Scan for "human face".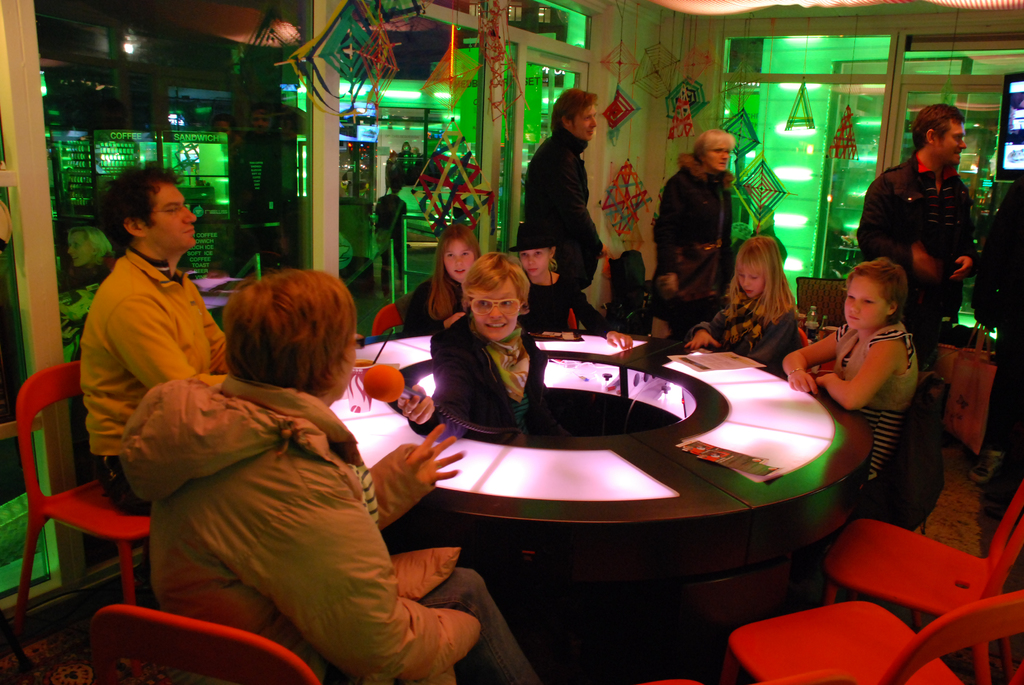
Scan result: {"left": 701, "top": 136, "right": 732, "bottom": 175}.
